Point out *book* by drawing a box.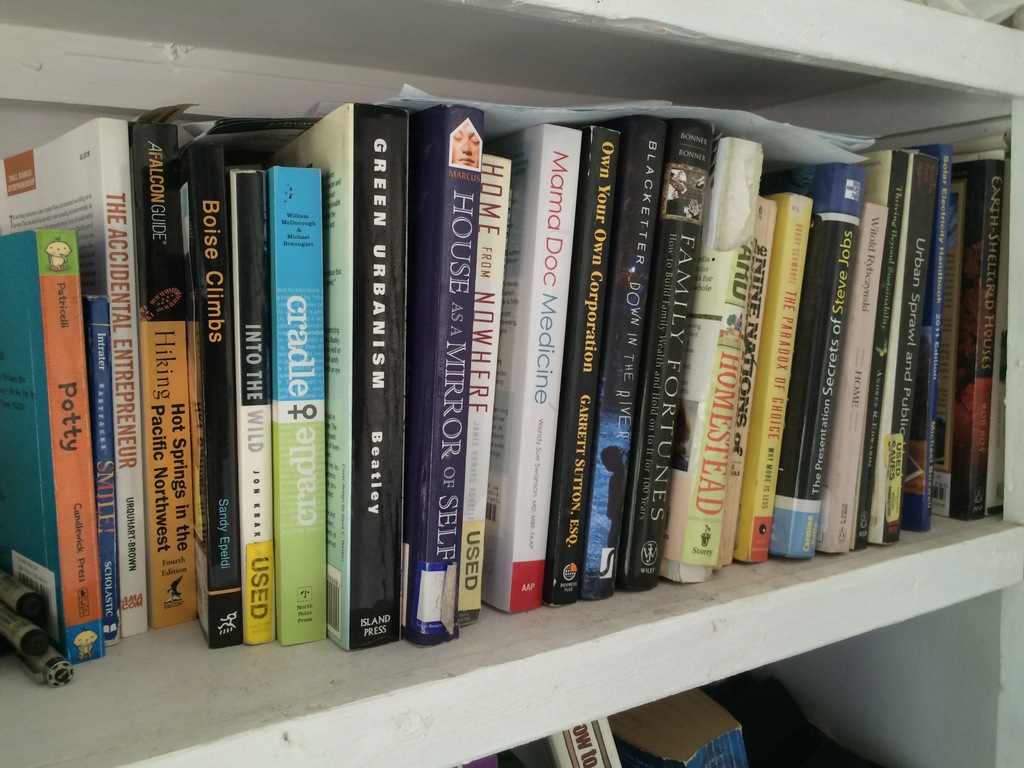
select_region(769, 185, 826, 561).
